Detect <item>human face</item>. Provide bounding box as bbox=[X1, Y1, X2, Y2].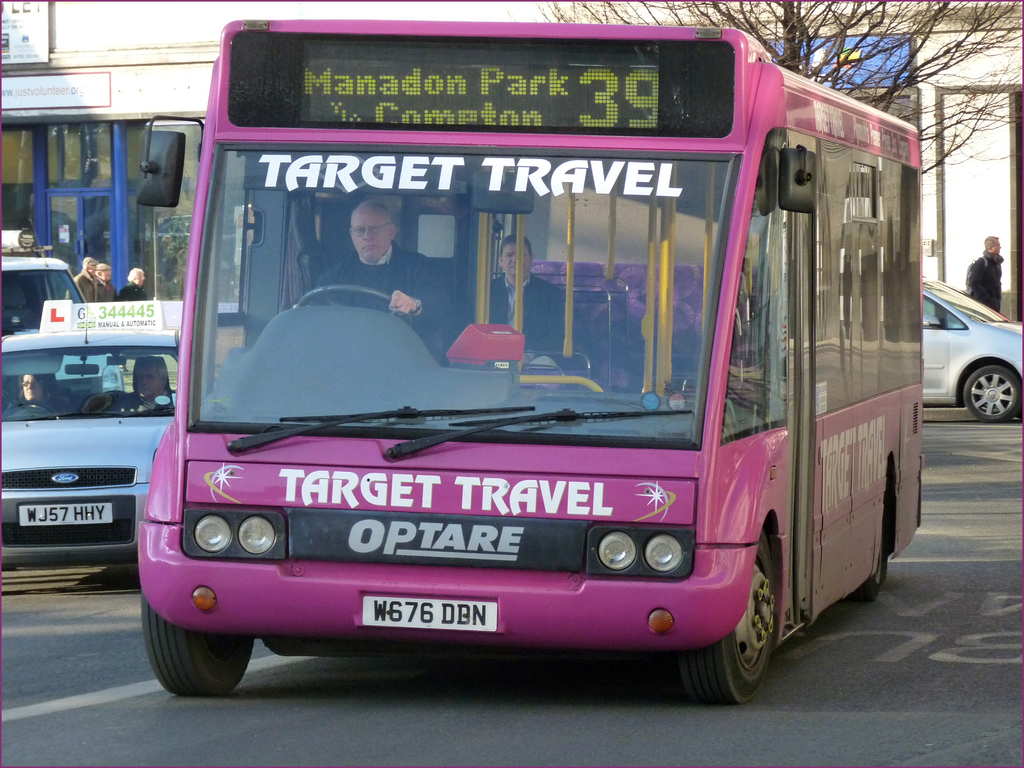
bbox=[98, 270, 110, 281].
